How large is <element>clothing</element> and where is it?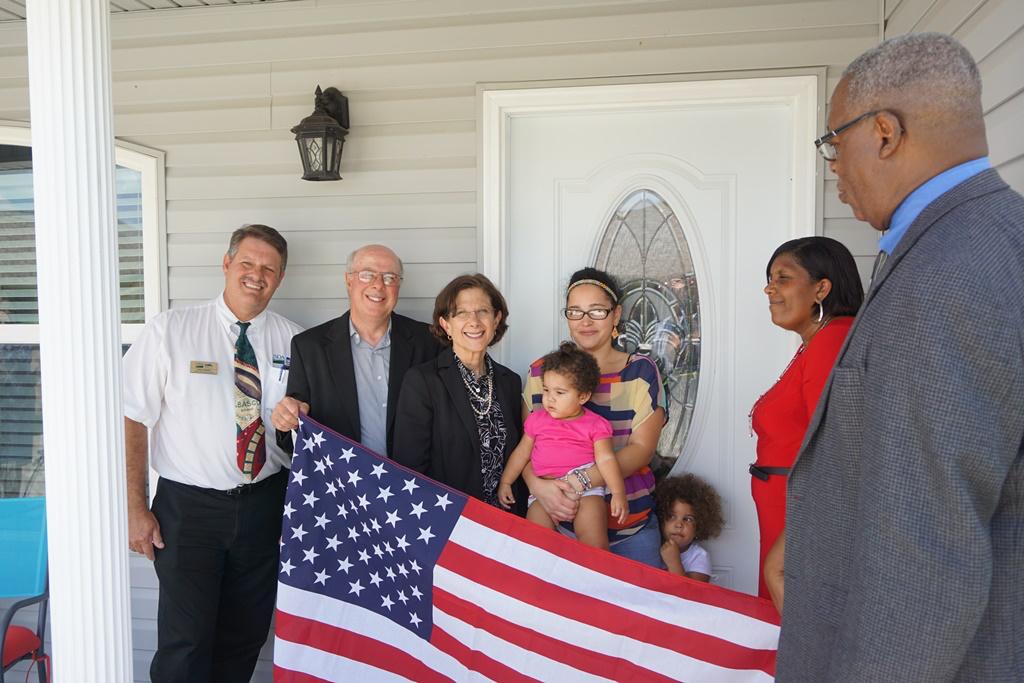
Bounding box: [x1=759, y1=134, x2=1000, y2=682].
